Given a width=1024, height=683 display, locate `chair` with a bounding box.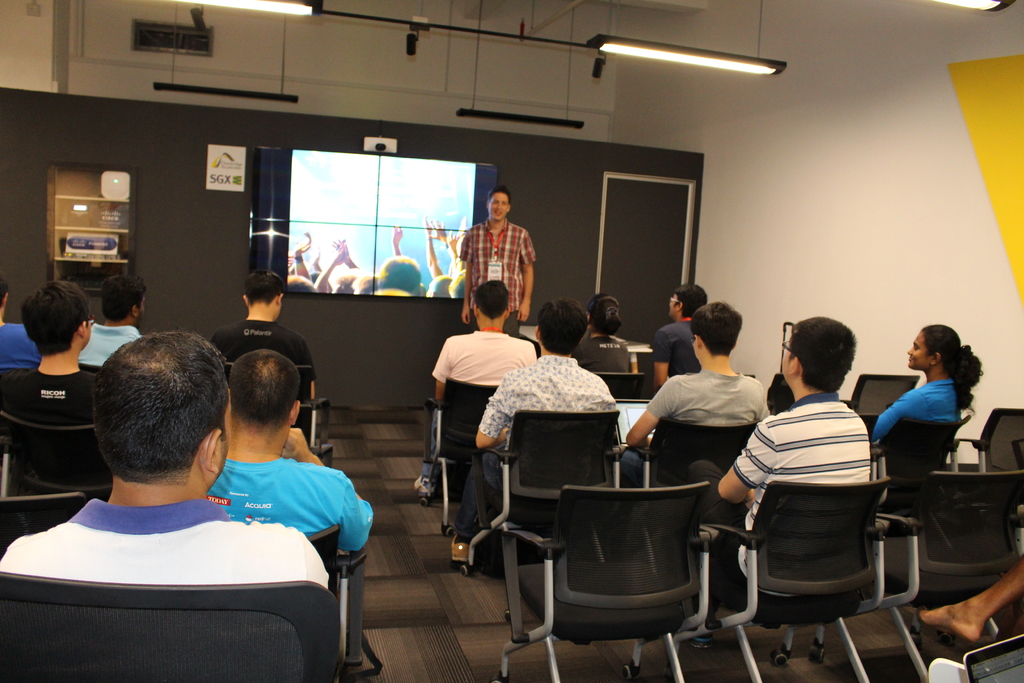
Located: region(0, 490, 85, 557).
